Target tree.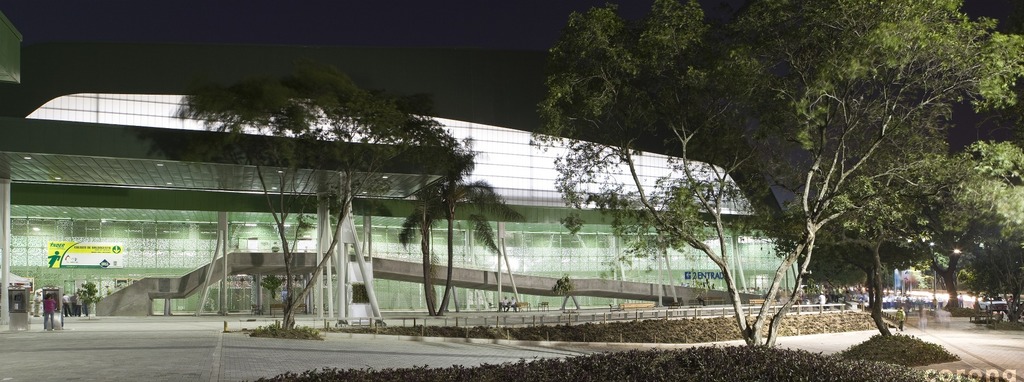
Target region: crop(412, 146, 525, 313).
